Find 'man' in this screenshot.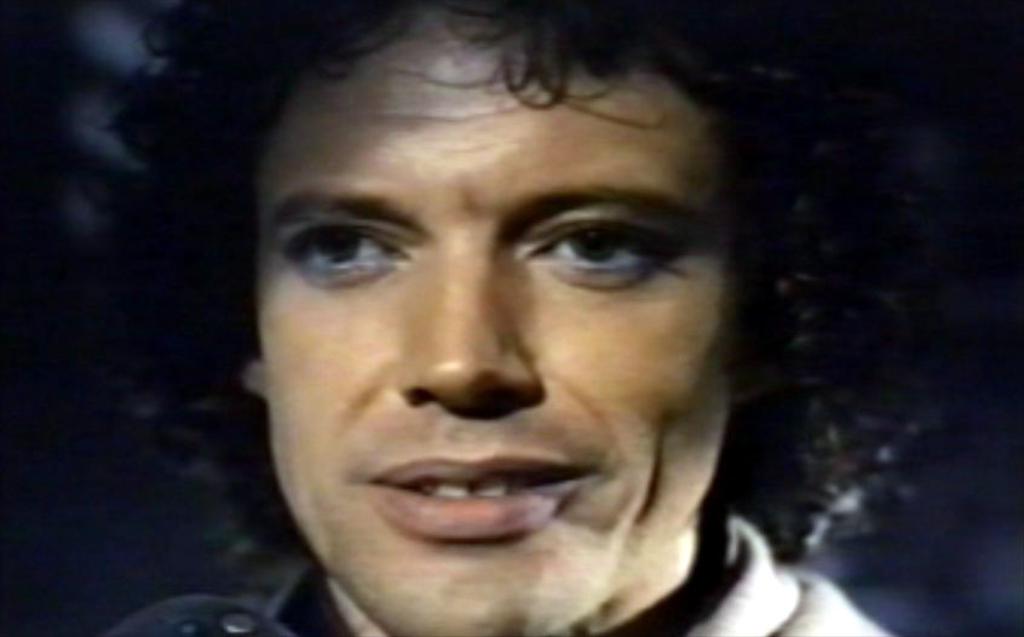
The bounding box for 'man' is (145,42,863,636).
